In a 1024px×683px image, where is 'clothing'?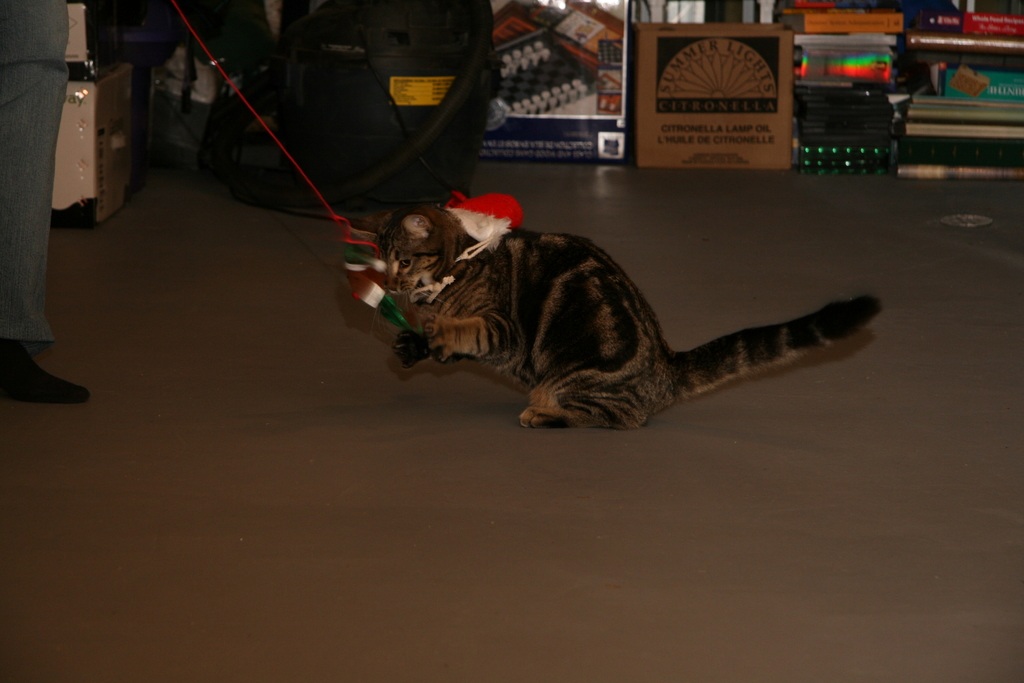
locate(0, 0, 70, 342).
